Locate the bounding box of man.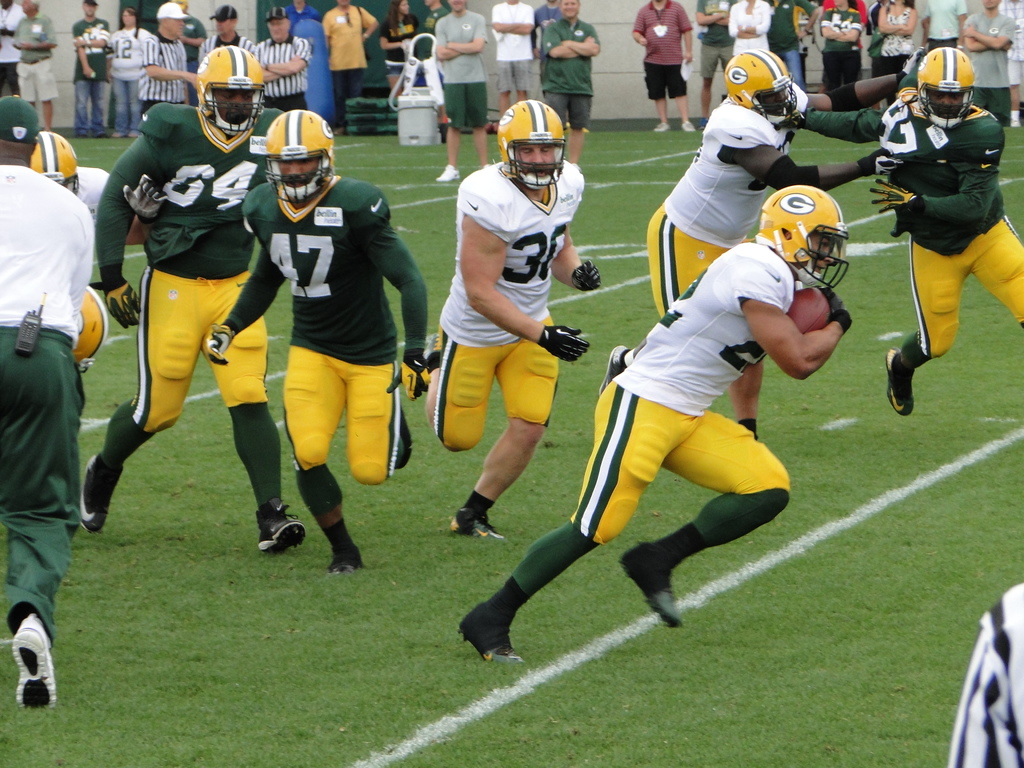
Bounding box: box=[10, 0, 59, 131].
